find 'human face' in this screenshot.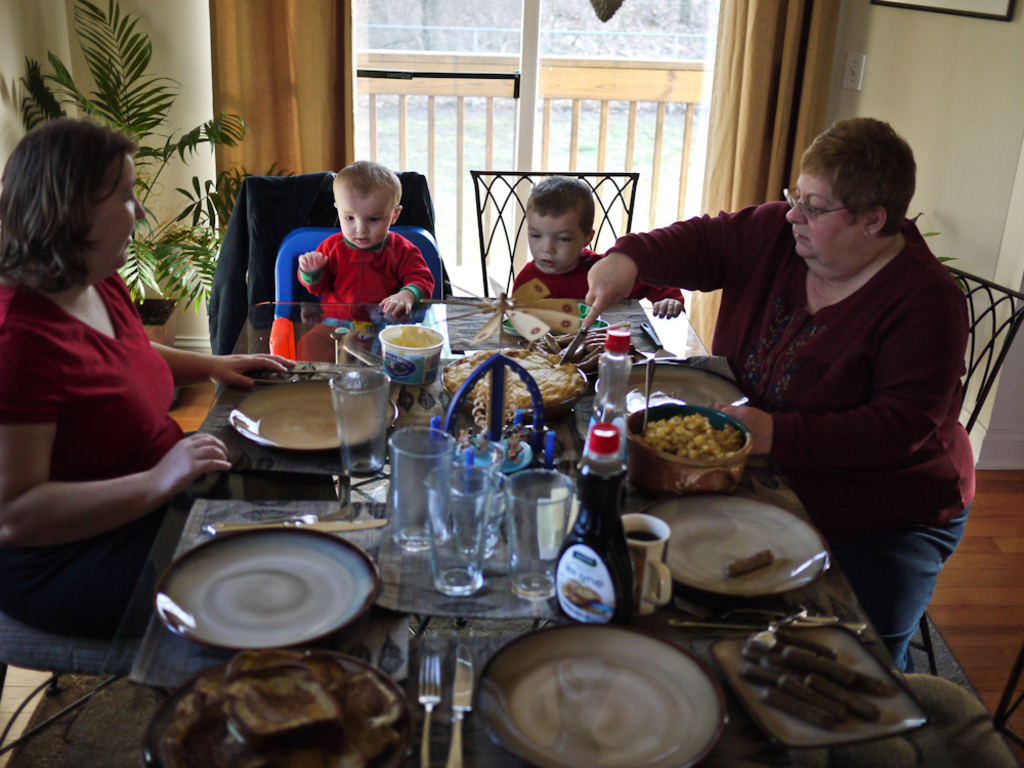
The bounding box for 'human face' is 524:203:588:274.
